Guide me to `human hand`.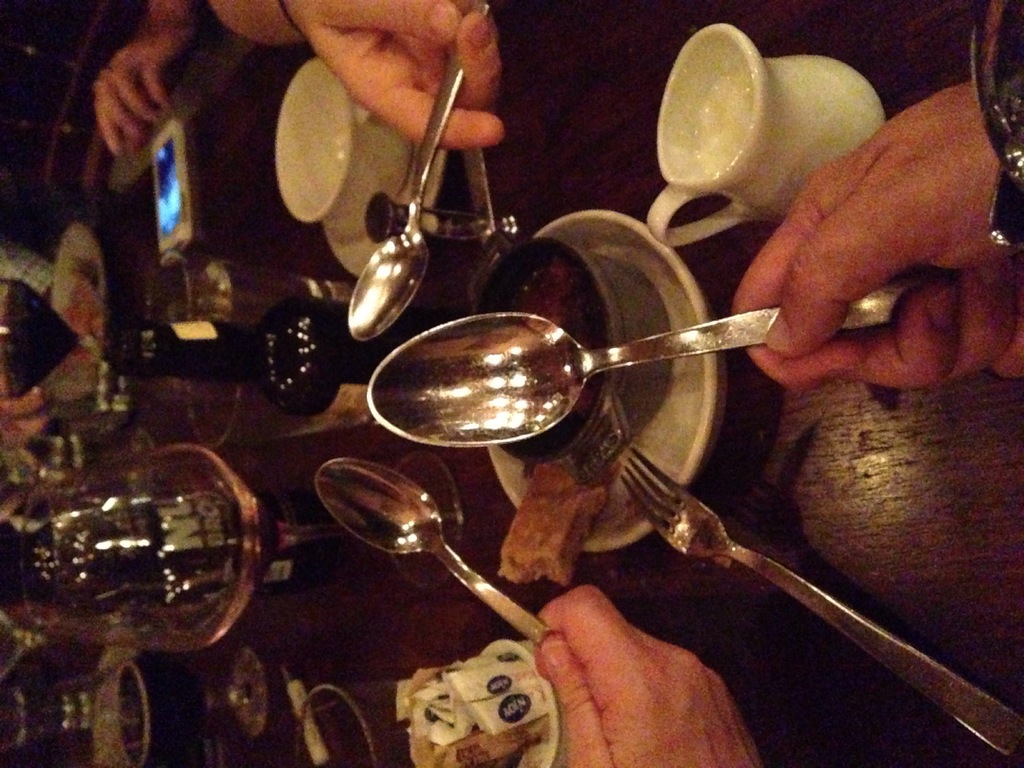
Guidance: 90/19/197/161.
